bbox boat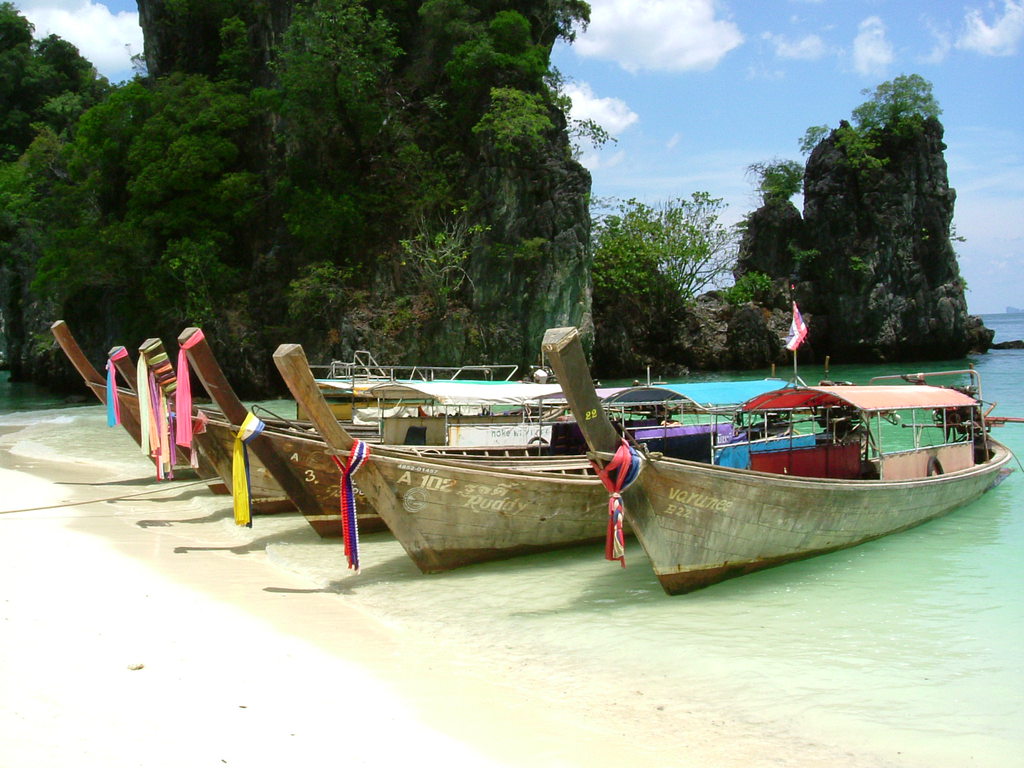
left=559, top=340, right=1009, bottom=577
